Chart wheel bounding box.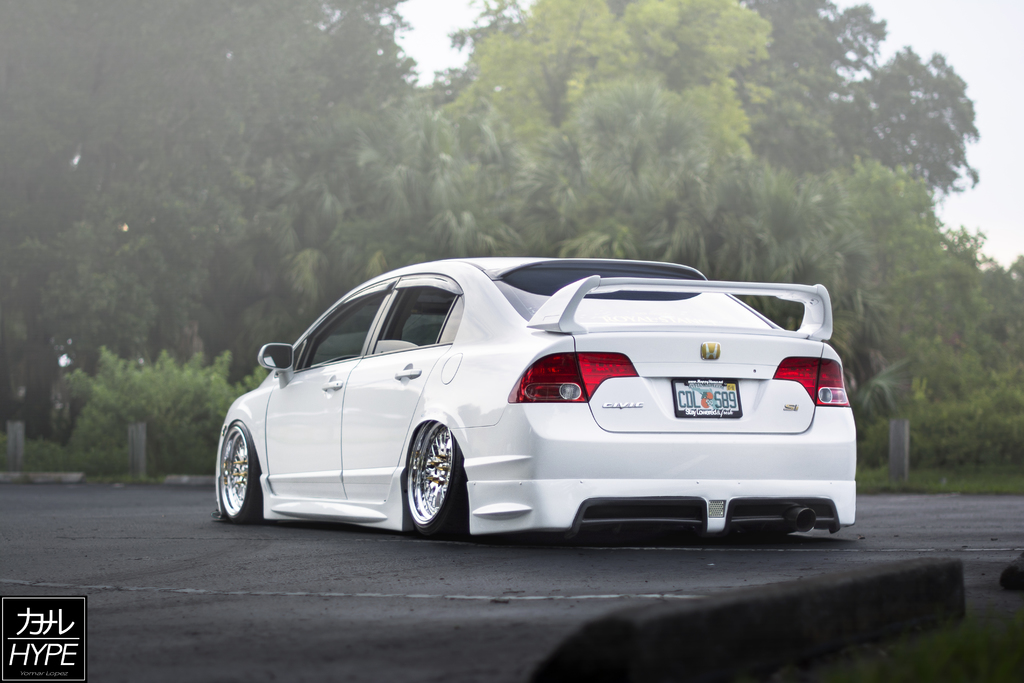
Charted: <region>394, 433, 464, 534</region>.
